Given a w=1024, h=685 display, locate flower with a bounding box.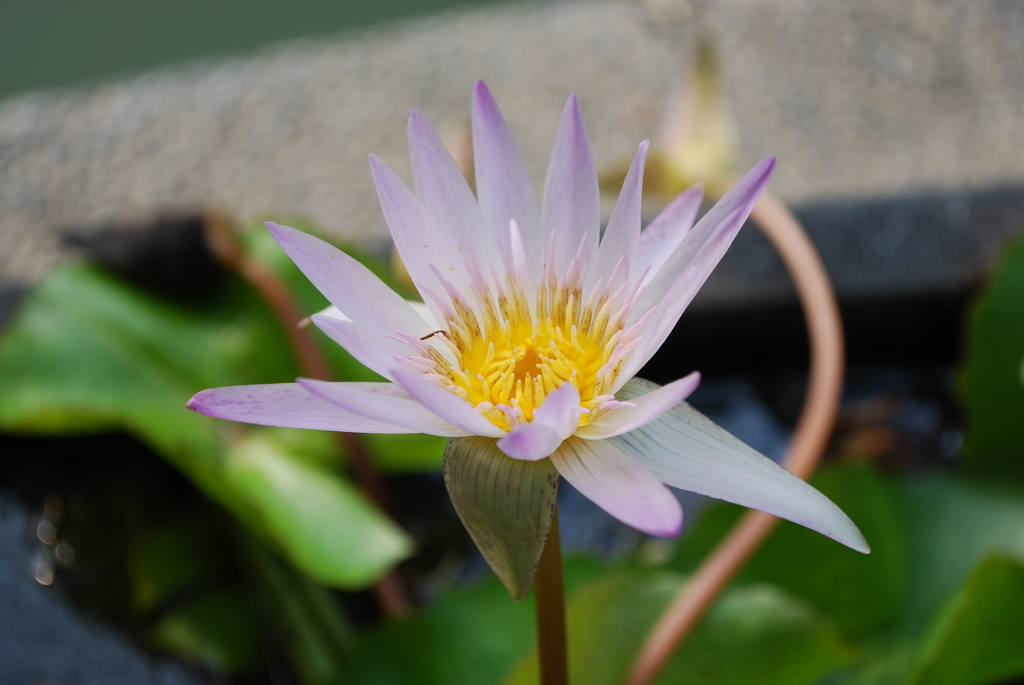
Located: detection(214, 81, 847, 606).
